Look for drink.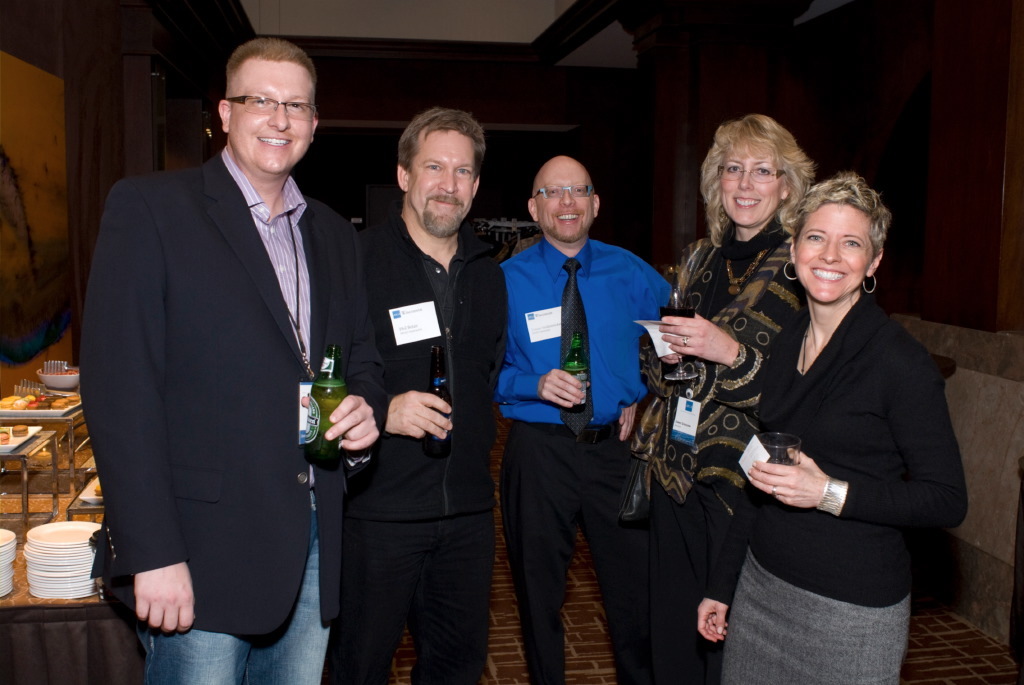
Found: x1=309, y1=341, x2=340, y2=462.
